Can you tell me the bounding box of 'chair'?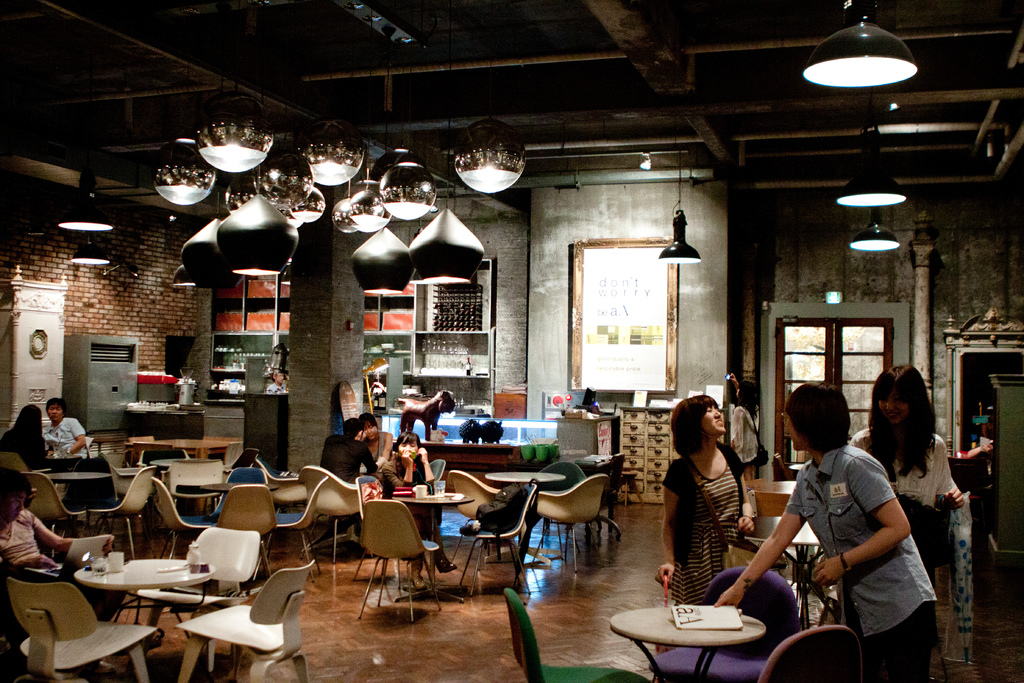
bbox(450, 466, 509, 568).
